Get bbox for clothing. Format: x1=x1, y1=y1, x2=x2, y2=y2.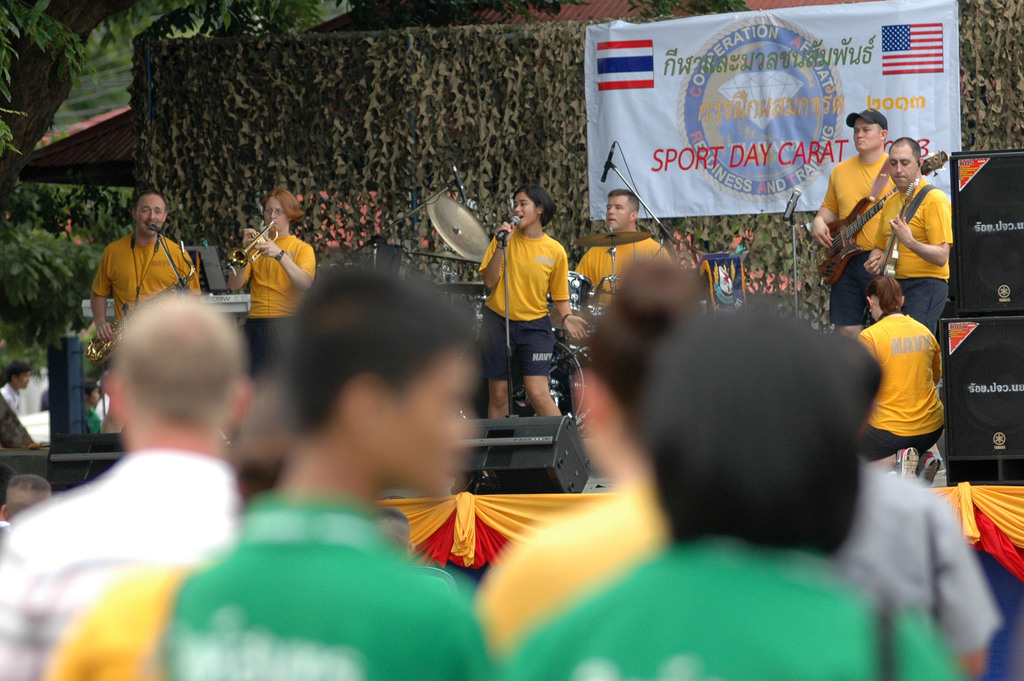
x1=0, y1=444, x2=241, y2=680.
